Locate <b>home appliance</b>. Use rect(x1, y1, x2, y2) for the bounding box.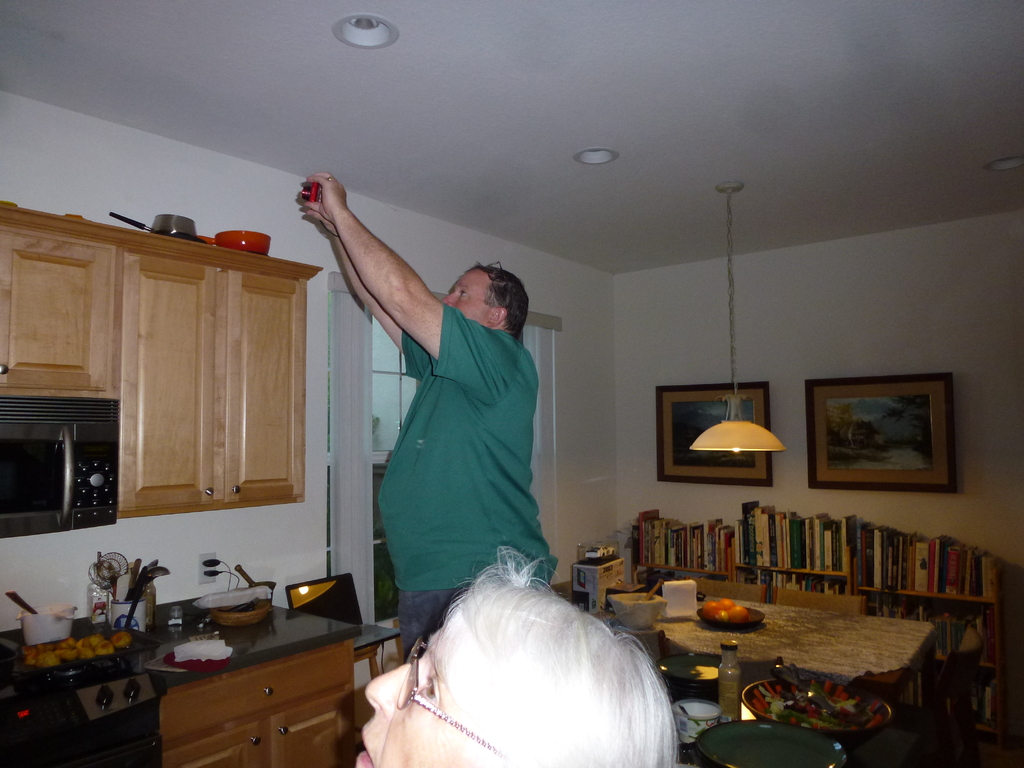
rect(0, 628, 163, 767).
